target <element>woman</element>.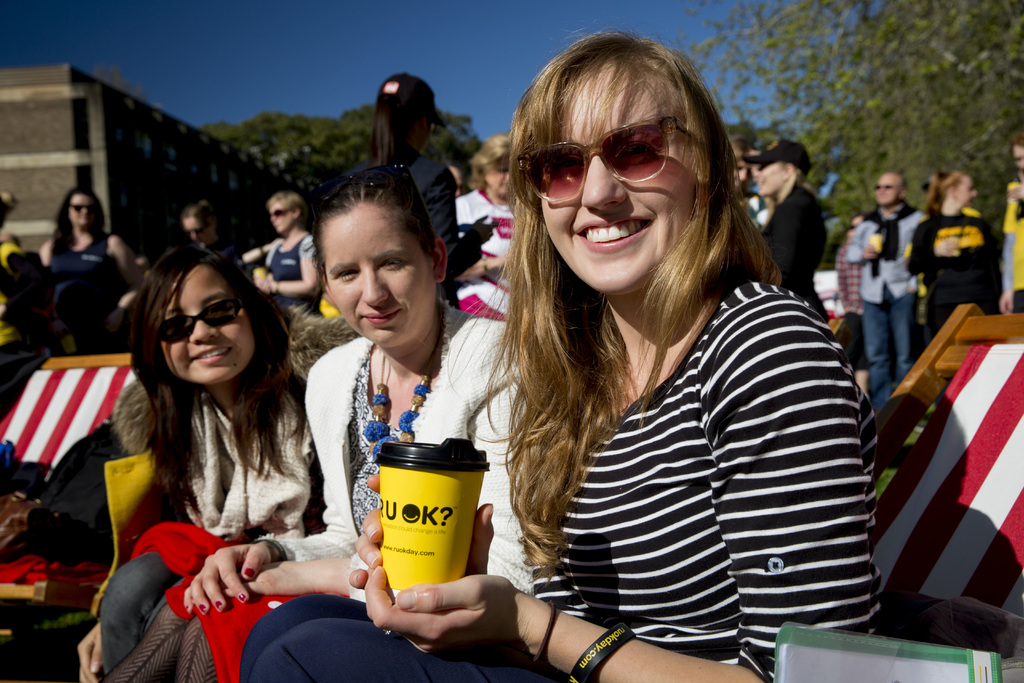
Target region: select_region(252, 195, 324, 319).
